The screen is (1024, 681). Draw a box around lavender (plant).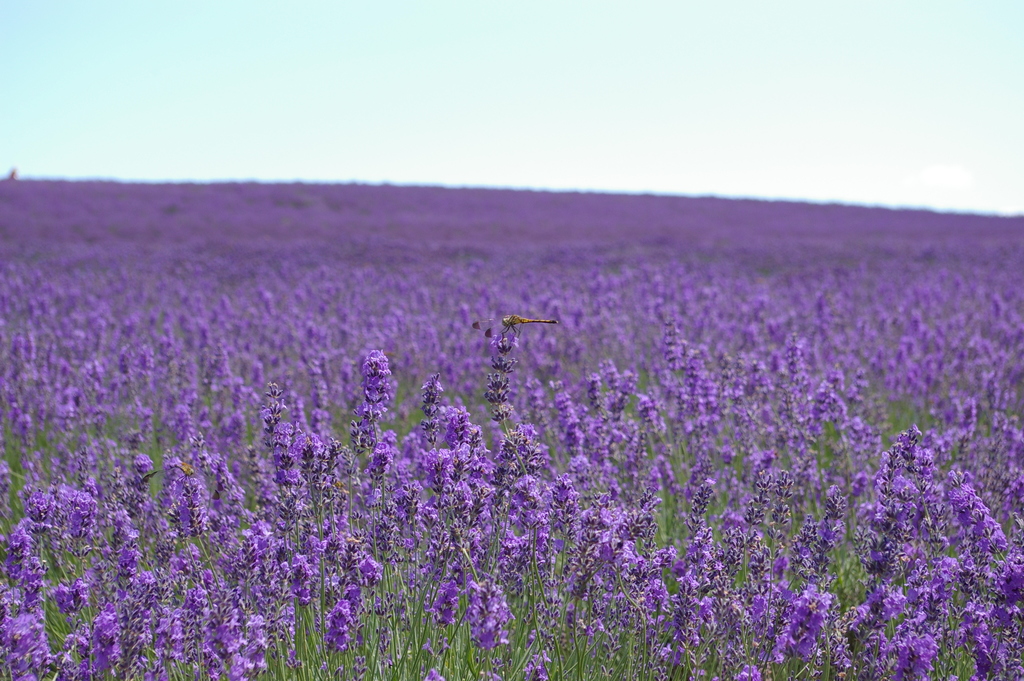
<region>184, 480, 204, 543</region>.
